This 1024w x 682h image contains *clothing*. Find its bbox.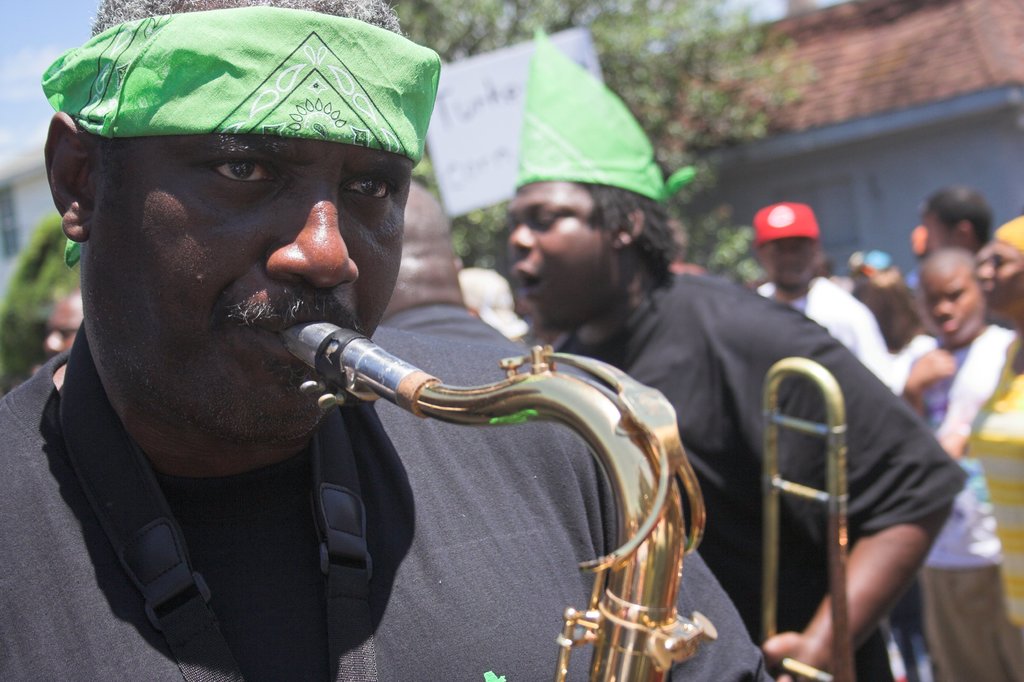
locate(888, 321, 927, 370).
